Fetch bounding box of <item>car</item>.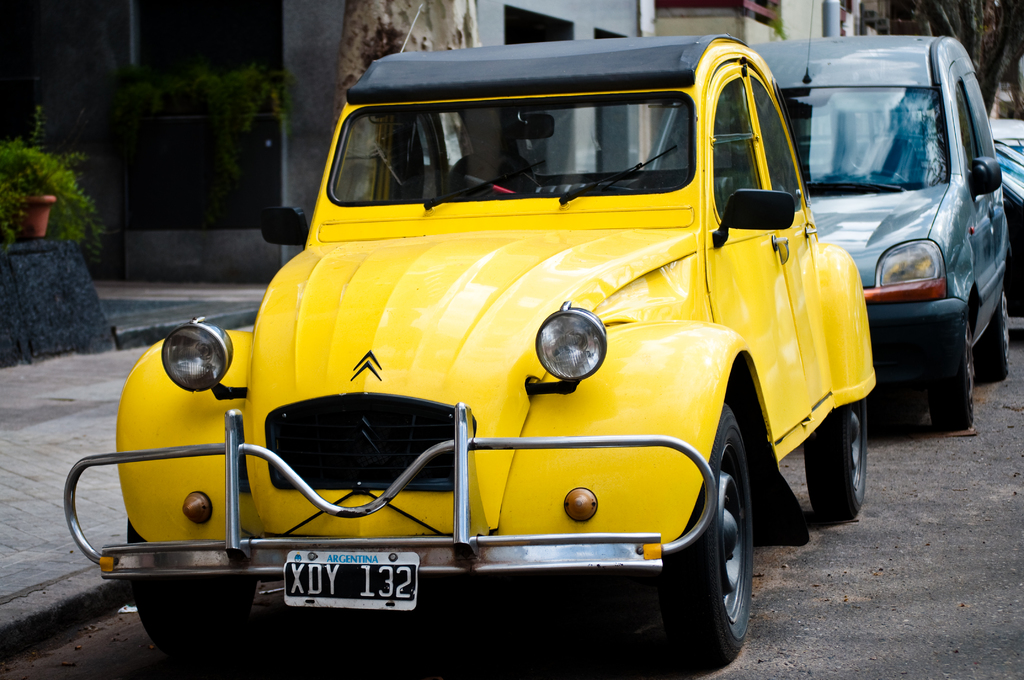
Bbox: 637:0:1007:412.
